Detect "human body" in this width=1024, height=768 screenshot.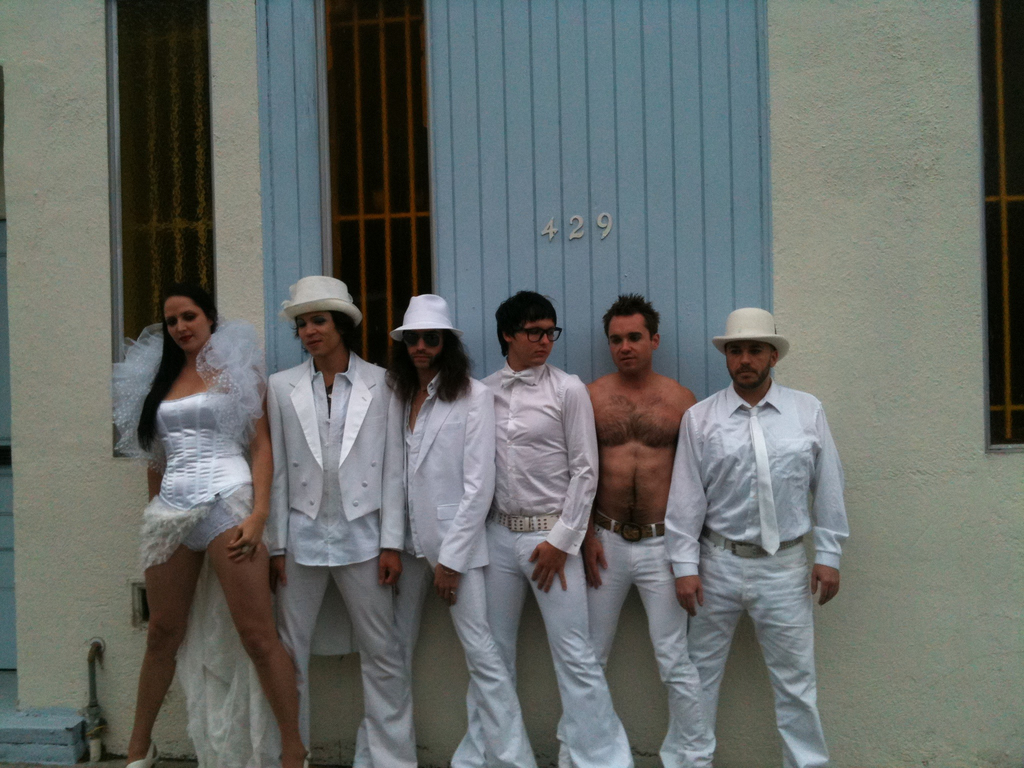
Detection: BBox(448, 361, 633, 767).
